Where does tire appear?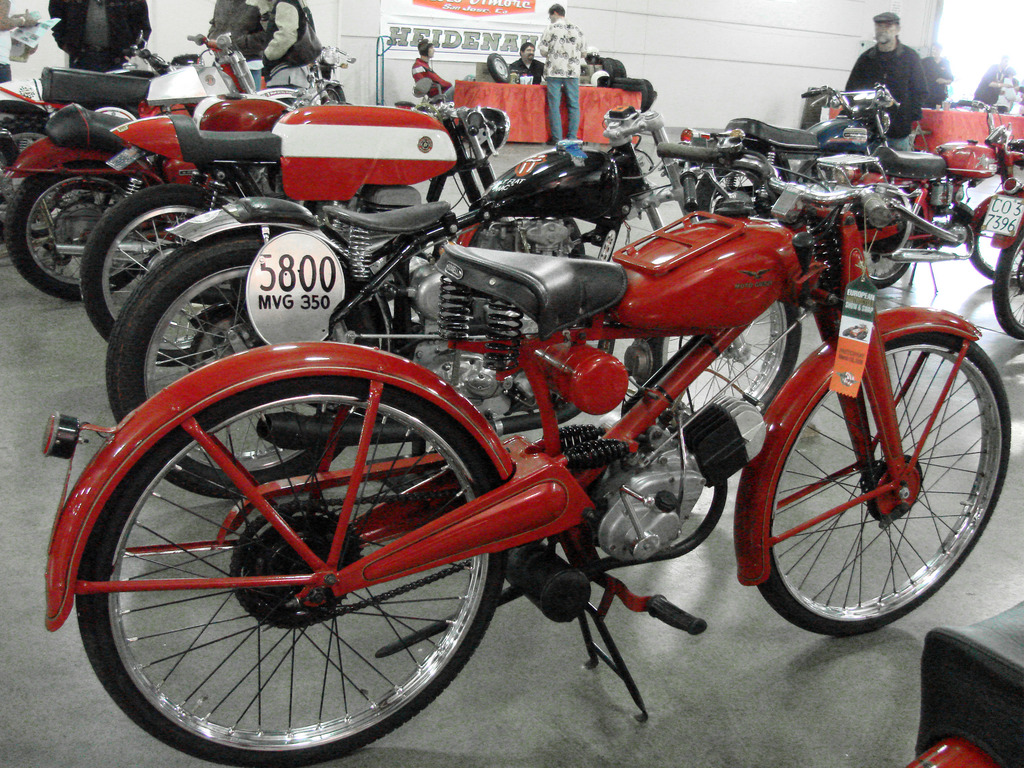
Appears at 968, 221, 1023, 282.
